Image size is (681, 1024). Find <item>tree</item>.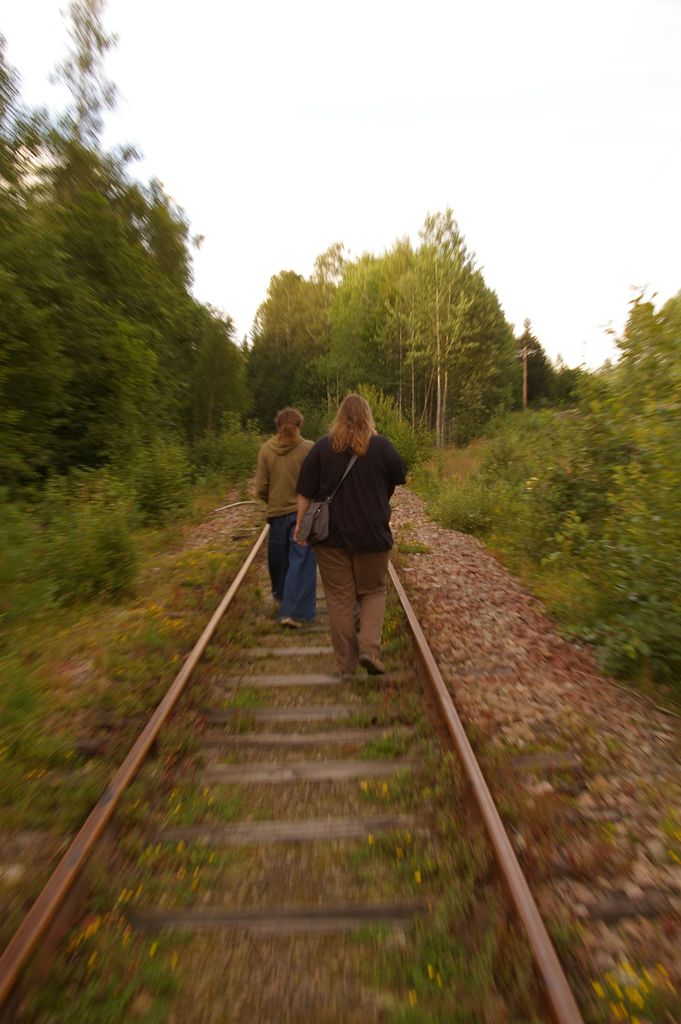
l=308, t=233, r=361, b=287.
